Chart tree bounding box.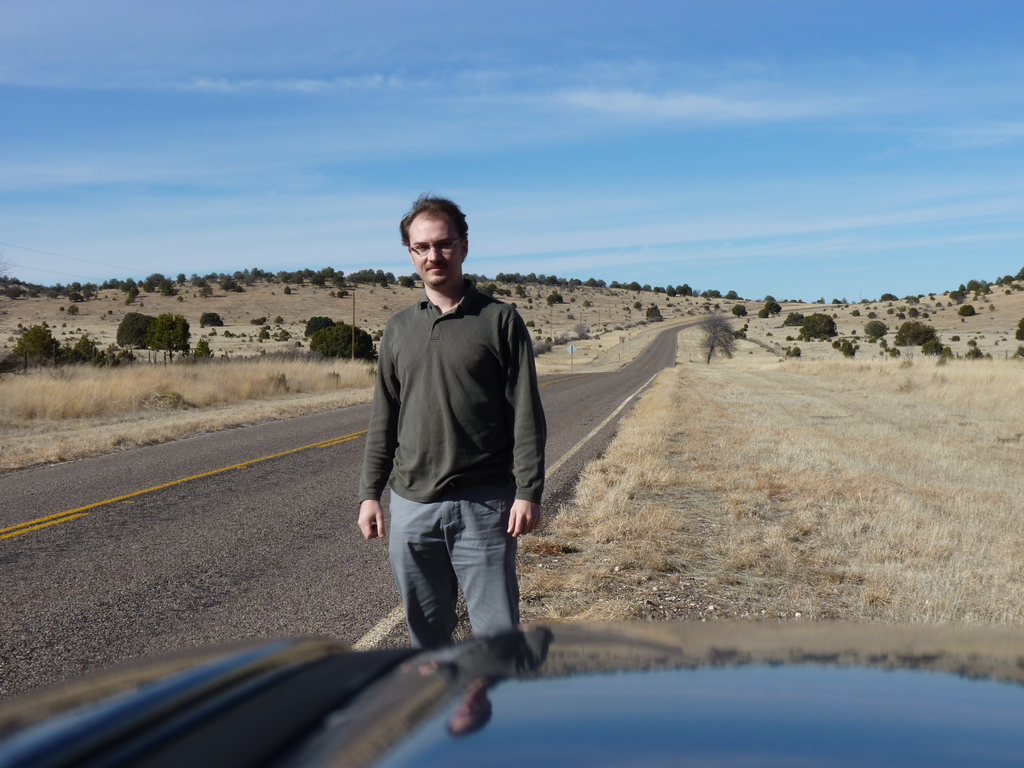
Charted: <region>844, 342, 857, 357</region>.
